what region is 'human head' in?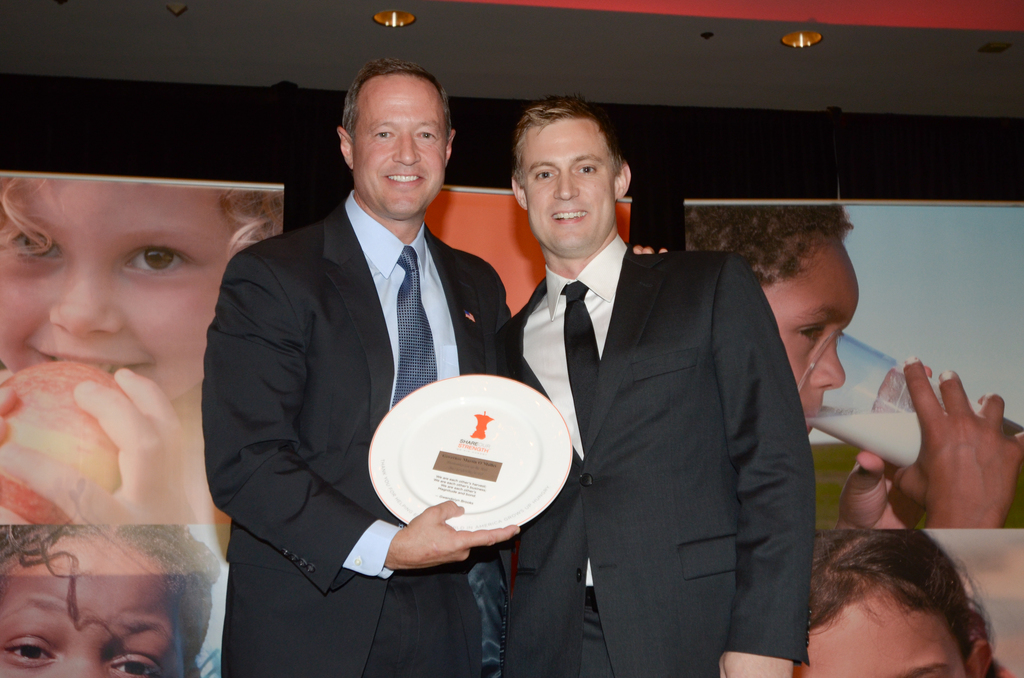
684/204/862/439.
